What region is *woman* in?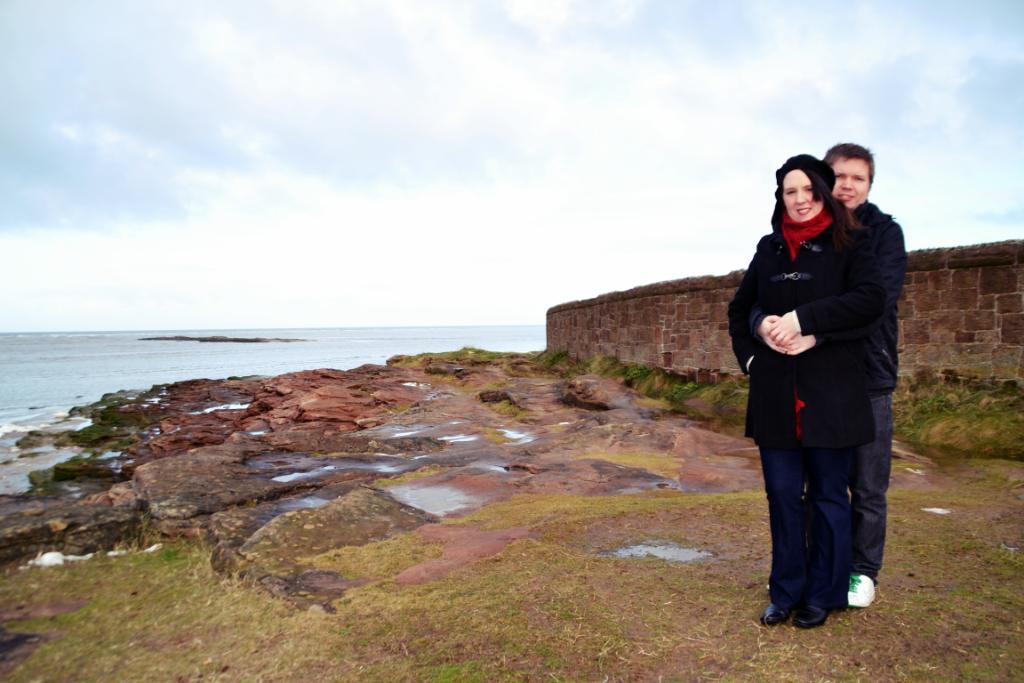
Rect(737, 150, 904, 630).
